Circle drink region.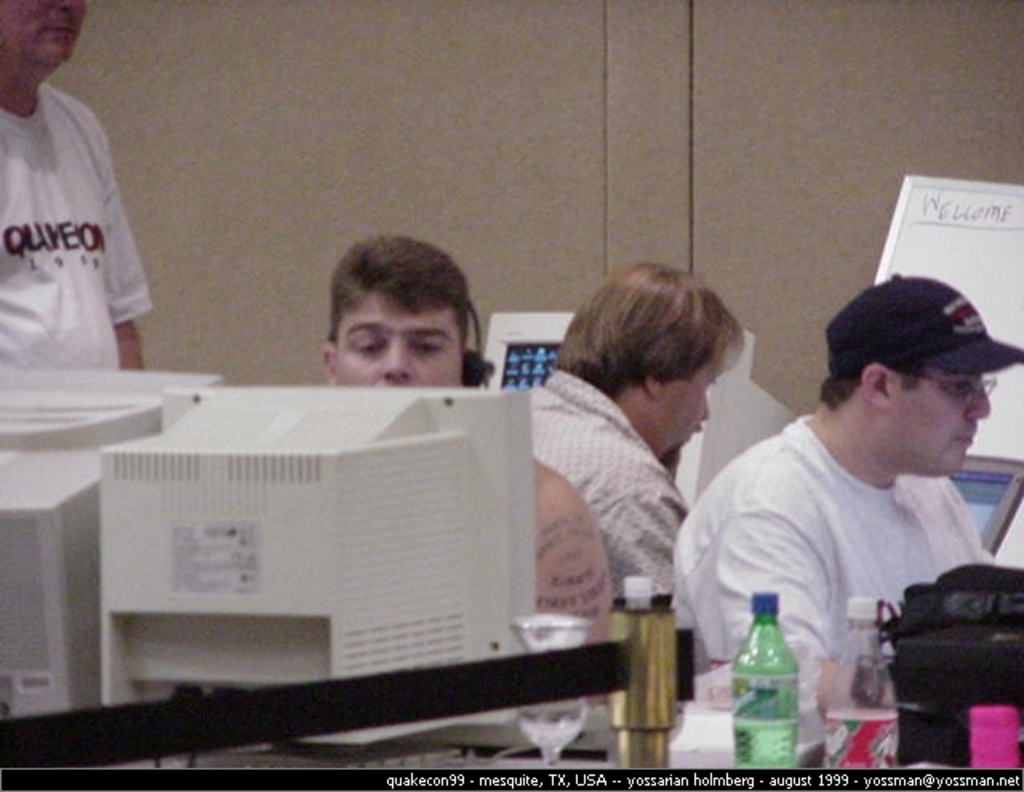
Region: <box>822,602,902,766</box>.
